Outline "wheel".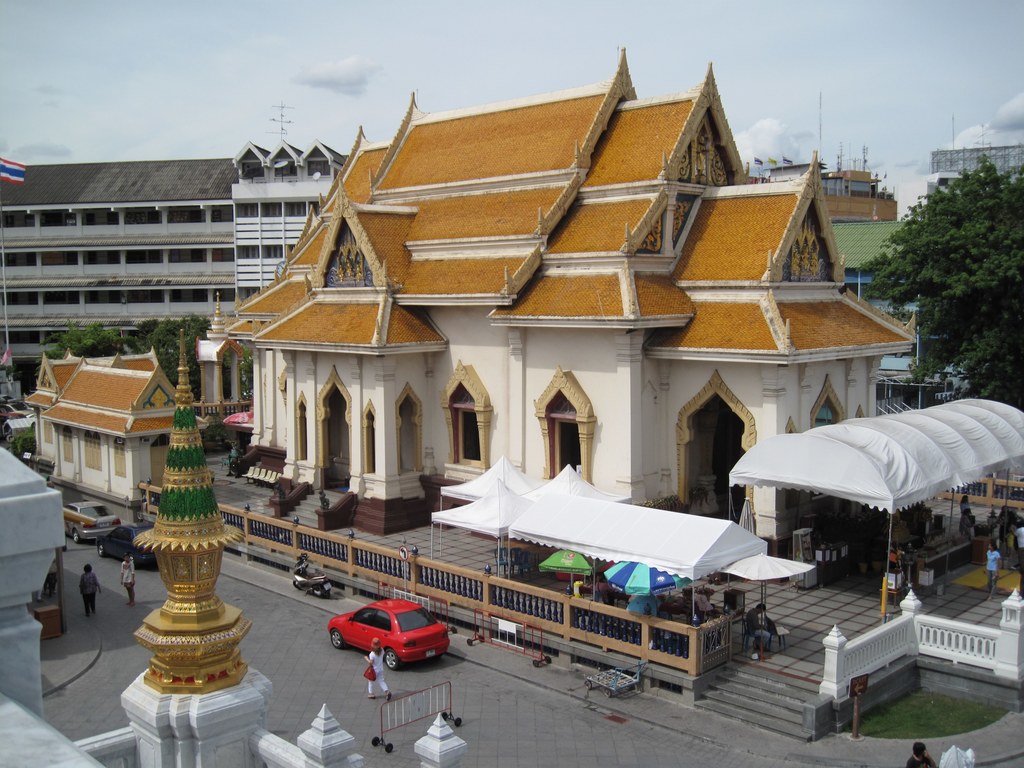
Outline: x1=127 y1=554 x2=134 y2=565.
